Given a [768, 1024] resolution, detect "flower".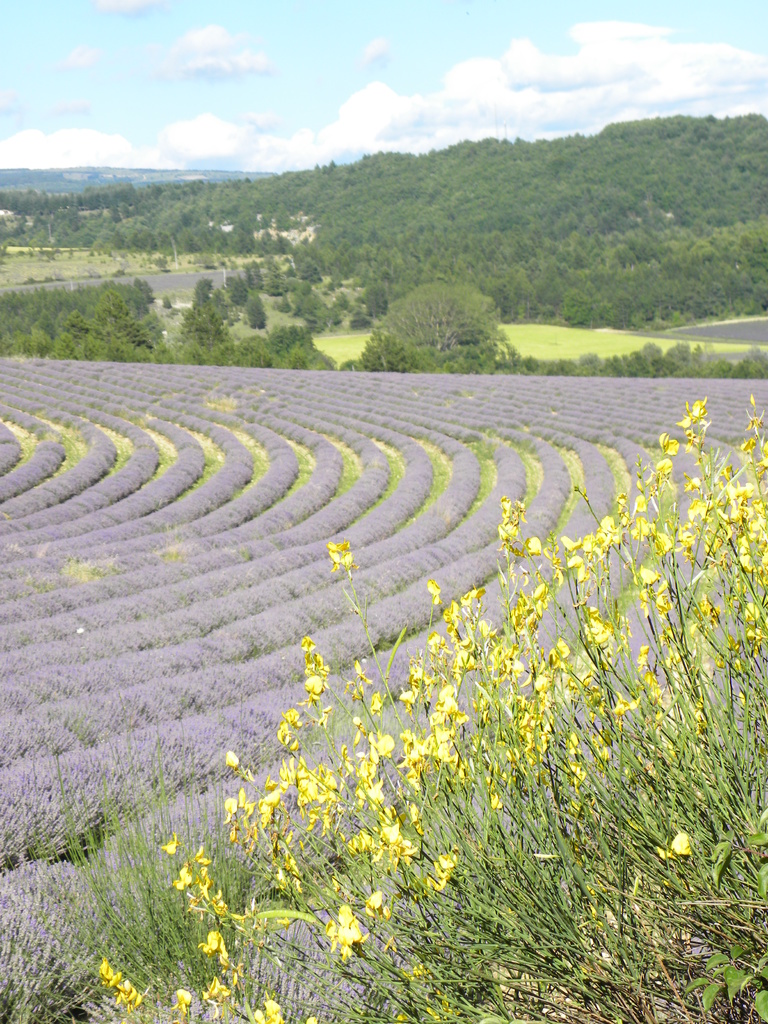
100, 396, 767, 1020.
